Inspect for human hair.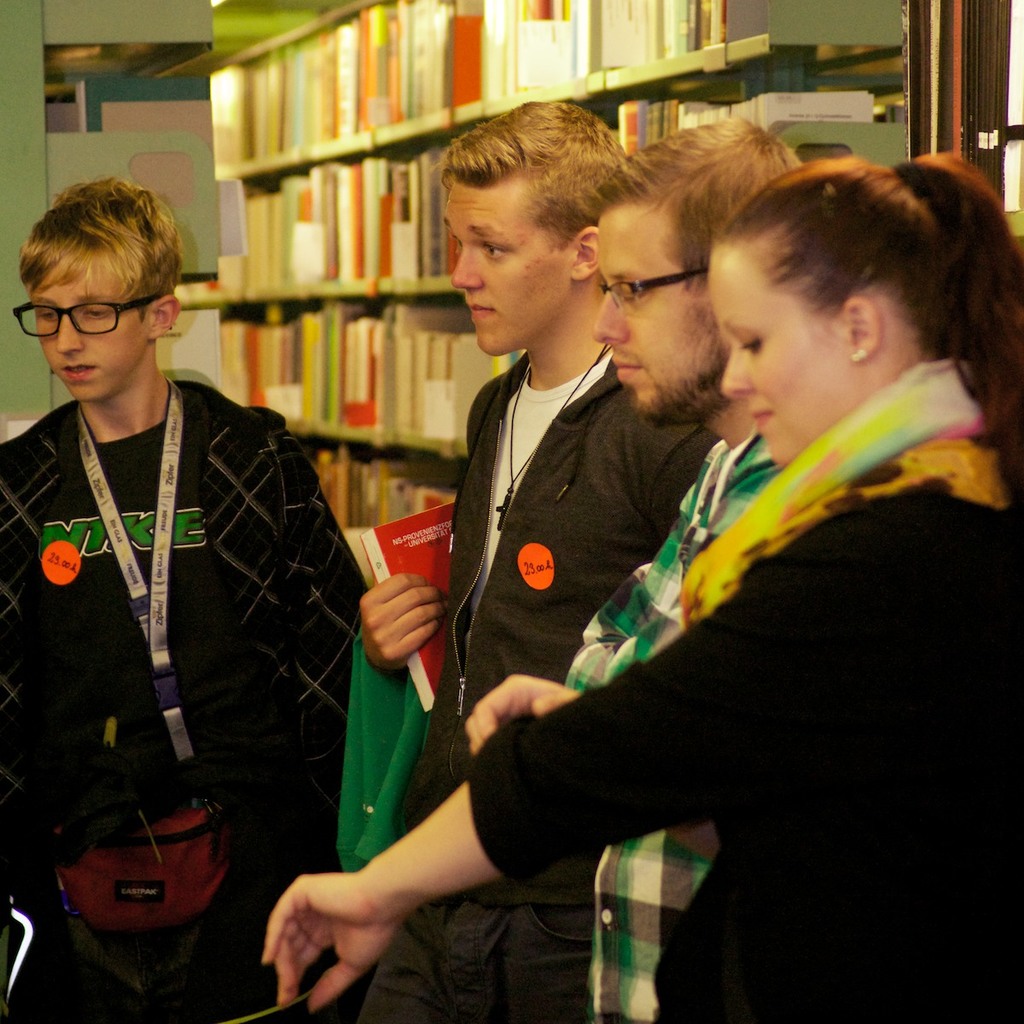
Inspection: bbox(575, 118, 799, 301).
